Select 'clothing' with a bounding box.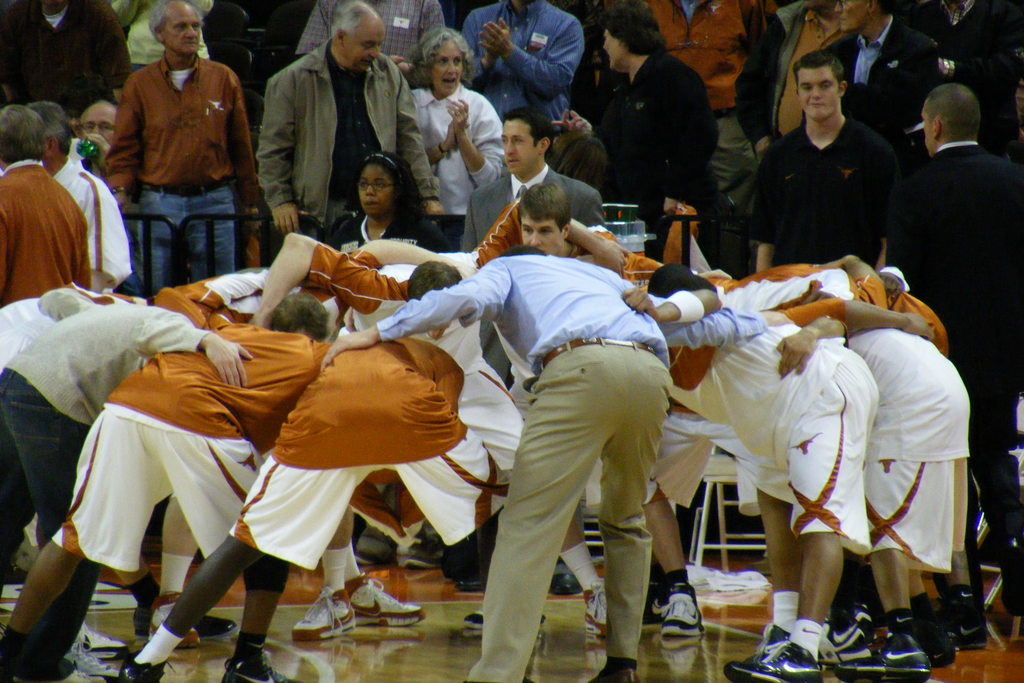
pyautogui.locateOnScreen(847, 325, 970, 457).
